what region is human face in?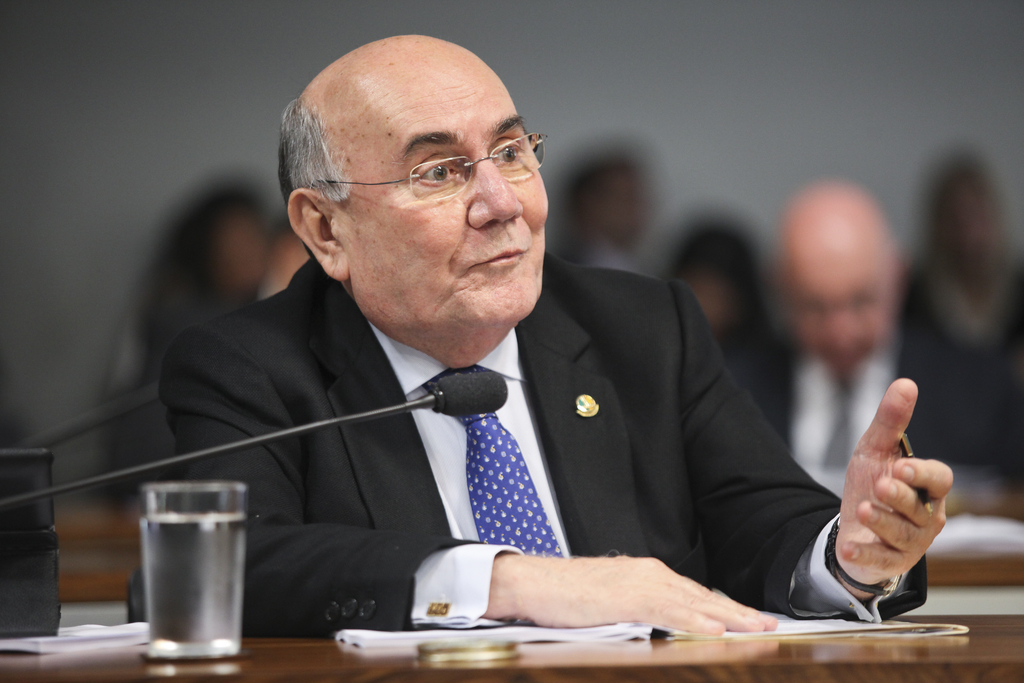
[x1=325, y1=39, x2=549, y2=331].
